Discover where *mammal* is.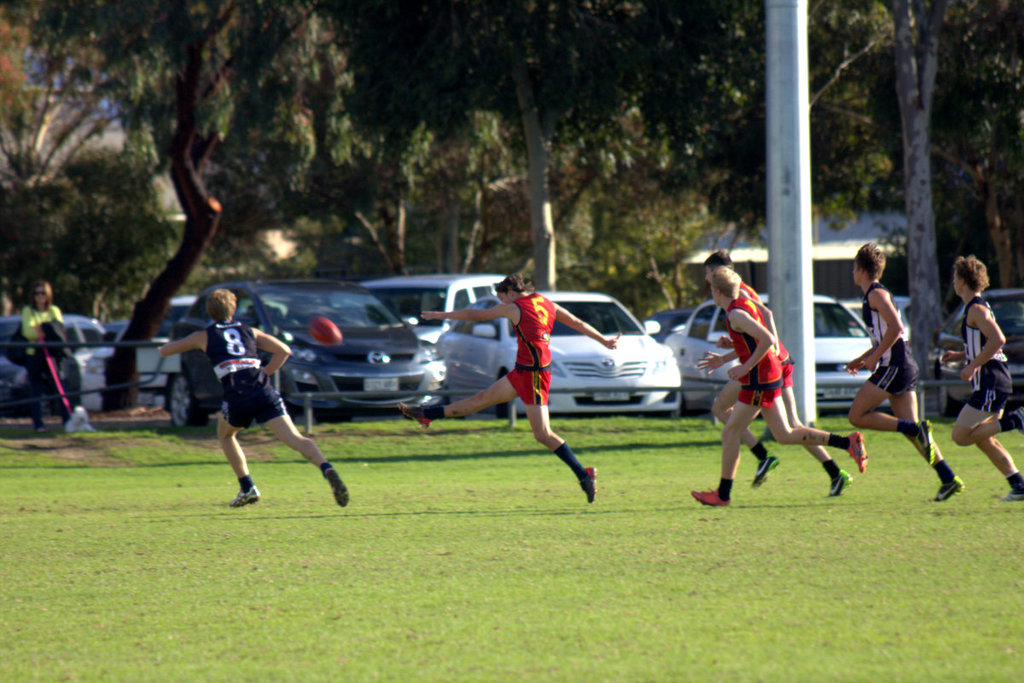
Discovered at BBox(177, 302, 329, 511).
